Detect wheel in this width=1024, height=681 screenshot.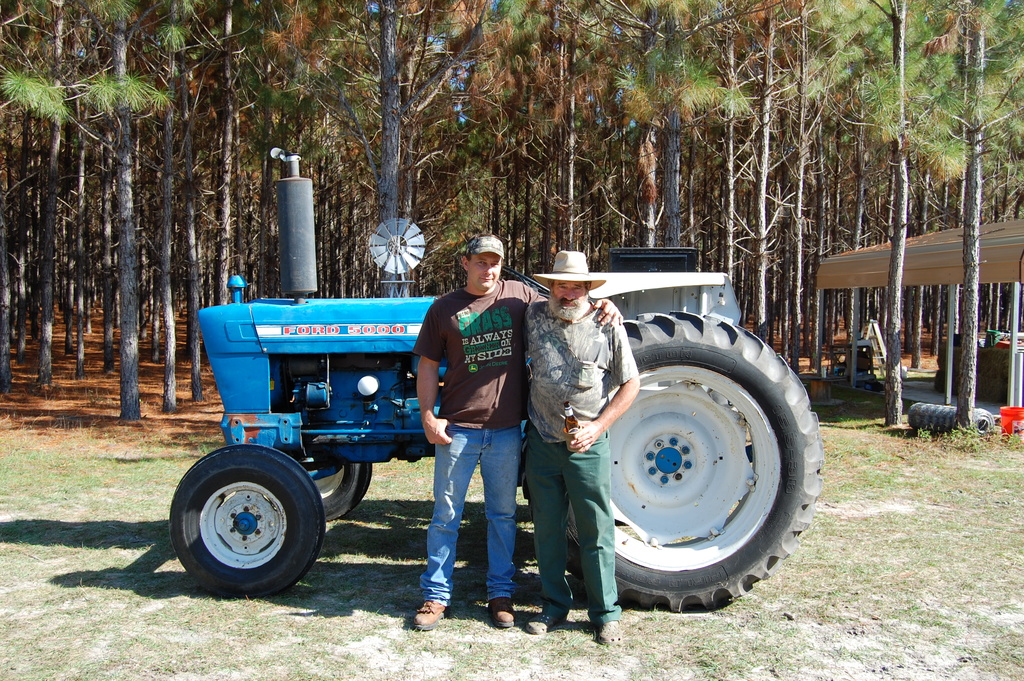
Detection: rect(556, 316, 824, 617).
